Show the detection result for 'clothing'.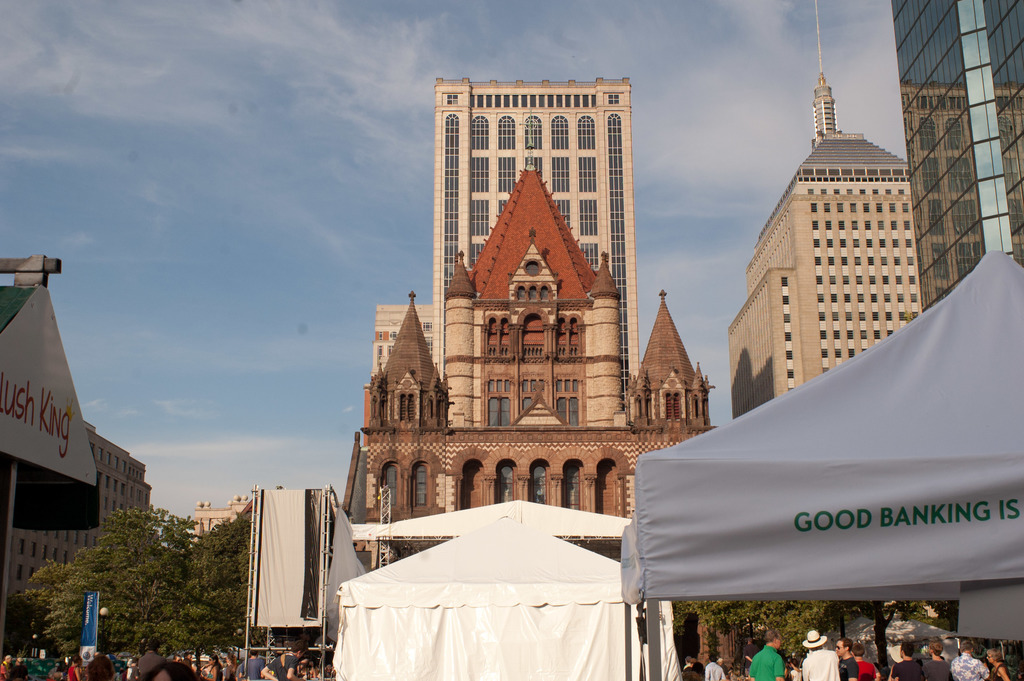
[705, 664, 723, 680].
